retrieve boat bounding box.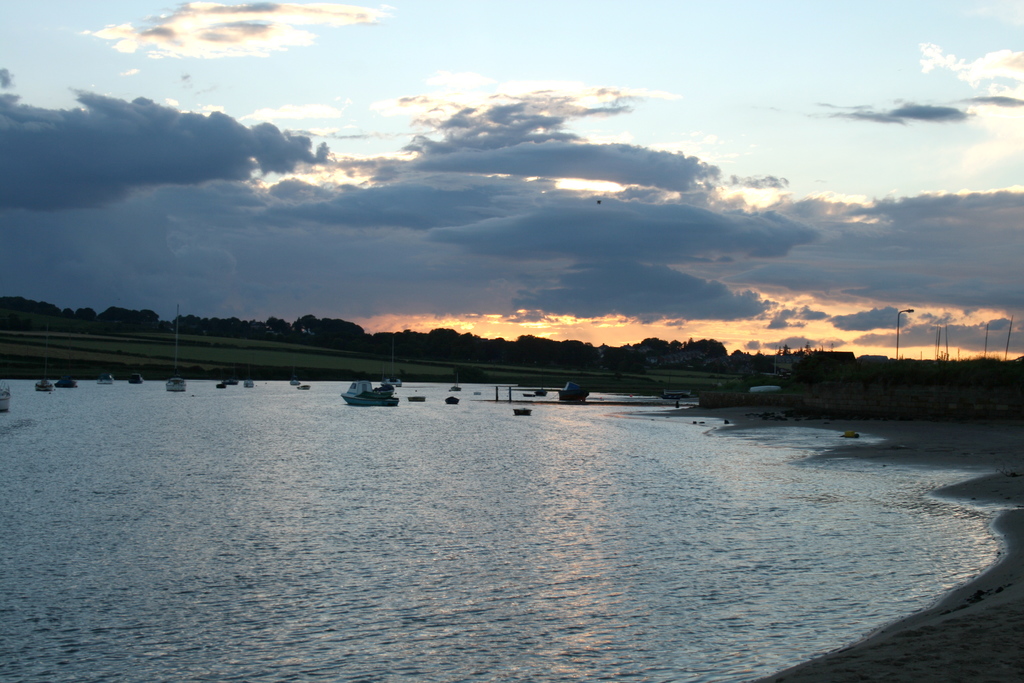
Bounding box: <box>330,370,413,413</box>.
